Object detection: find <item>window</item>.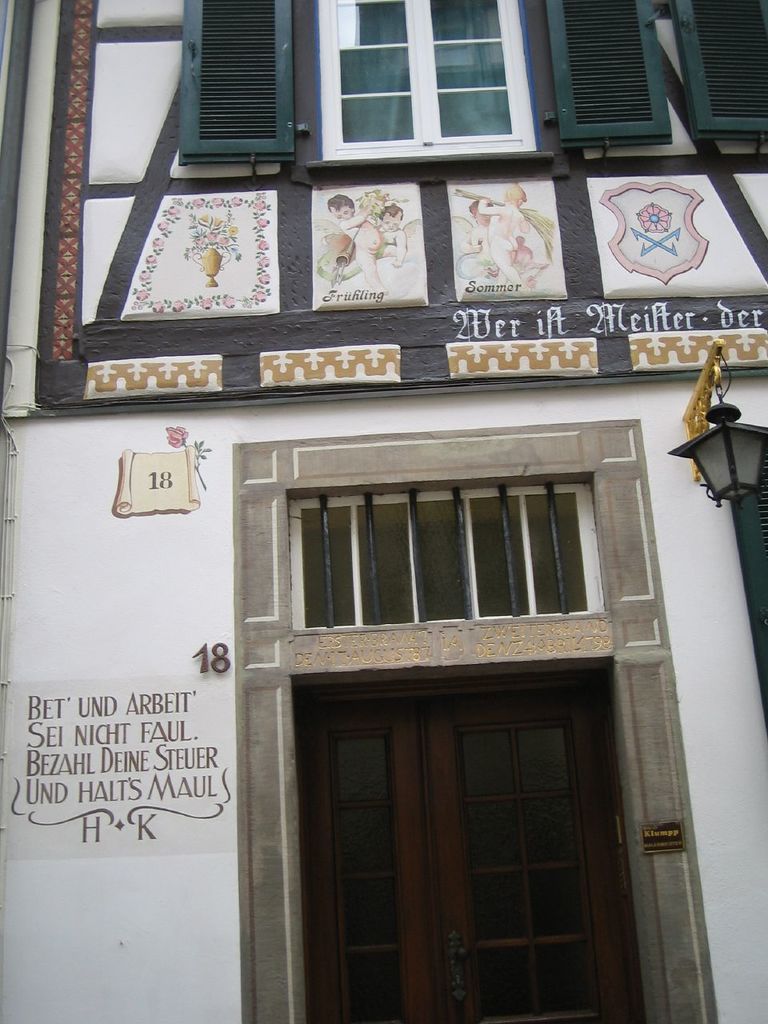
box(170, 0, 658, 174).
